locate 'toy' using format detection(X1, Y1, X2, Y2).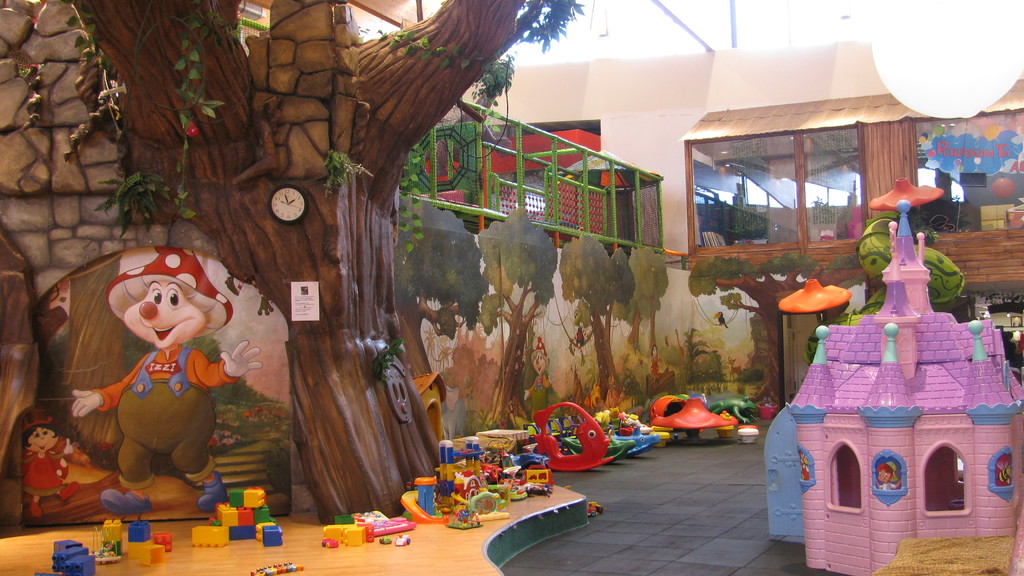
detection(130, 520, 154, 543).
